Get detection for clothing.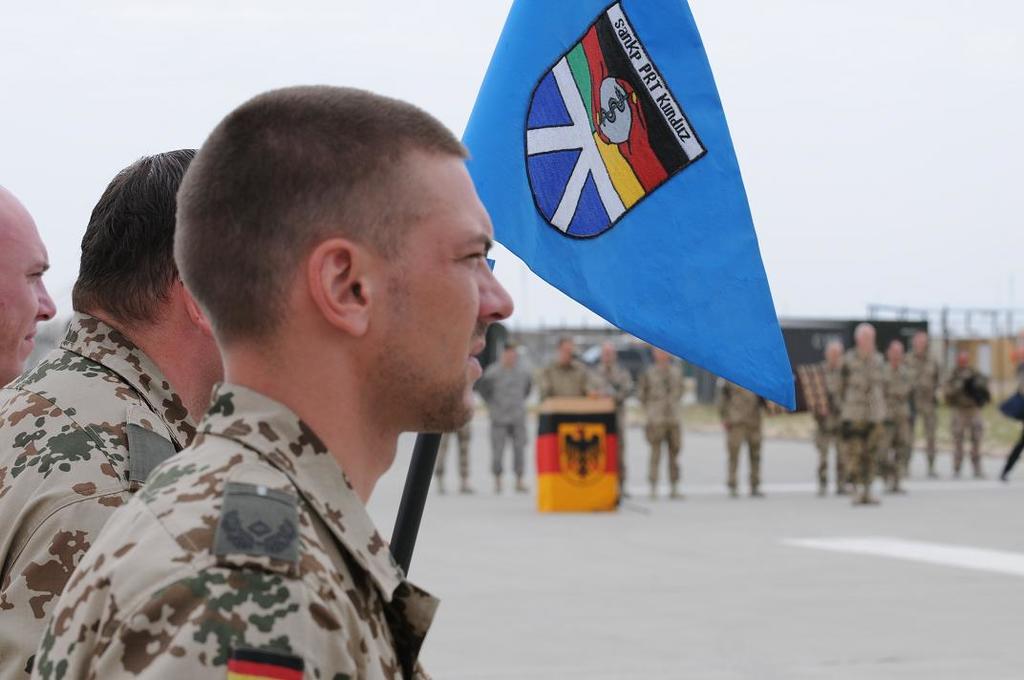
Detection: <box>838,350,889,487</box>.
